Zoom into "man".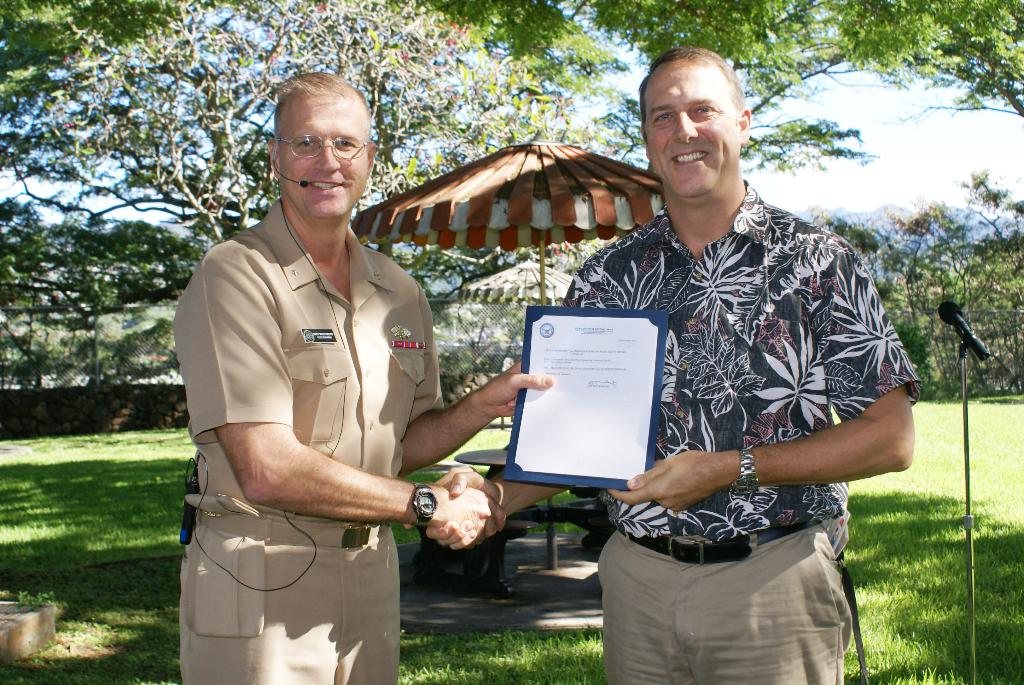
Zoom target: left=169, top=62, right=563, bottom=684.
